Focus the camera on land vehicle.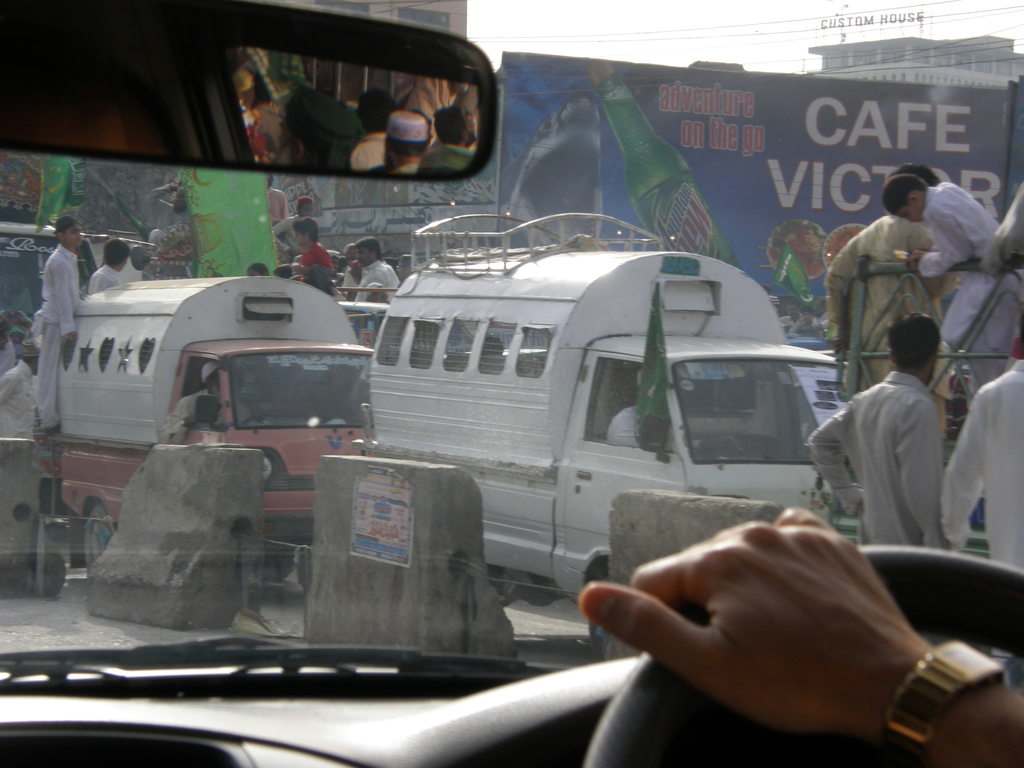
Focus region: bbox=(64, 276, 379, 593).
